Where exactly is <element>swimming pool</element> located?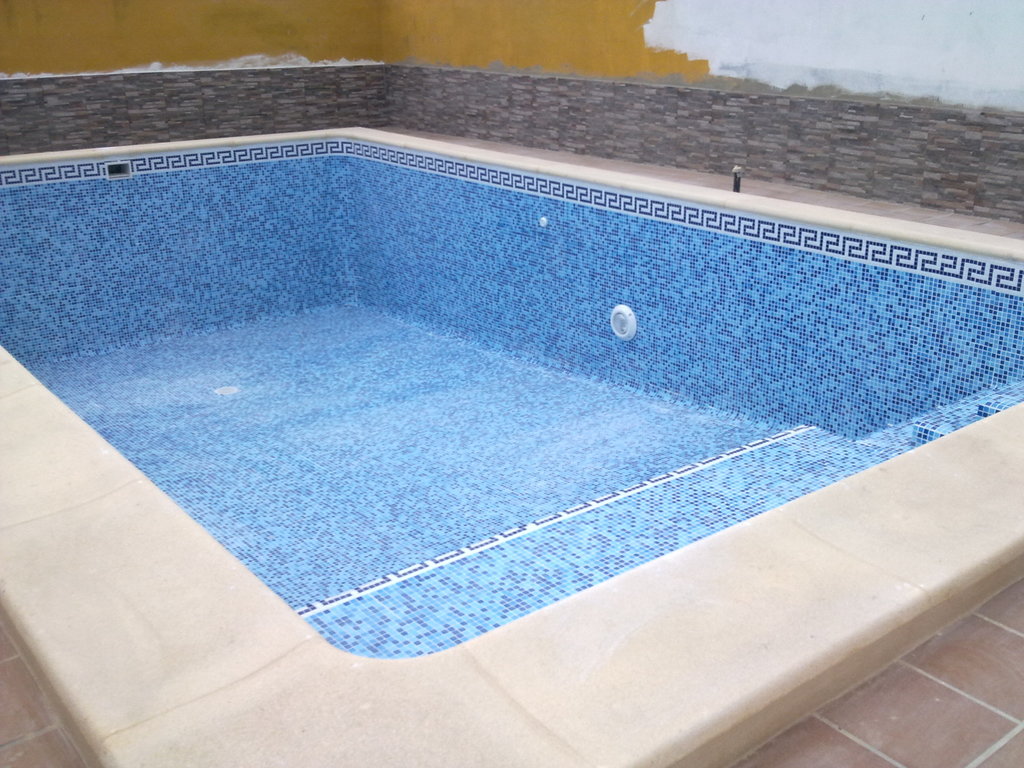
Its bounding box is x1=0, y1=133, x2=1020, y2=721.
